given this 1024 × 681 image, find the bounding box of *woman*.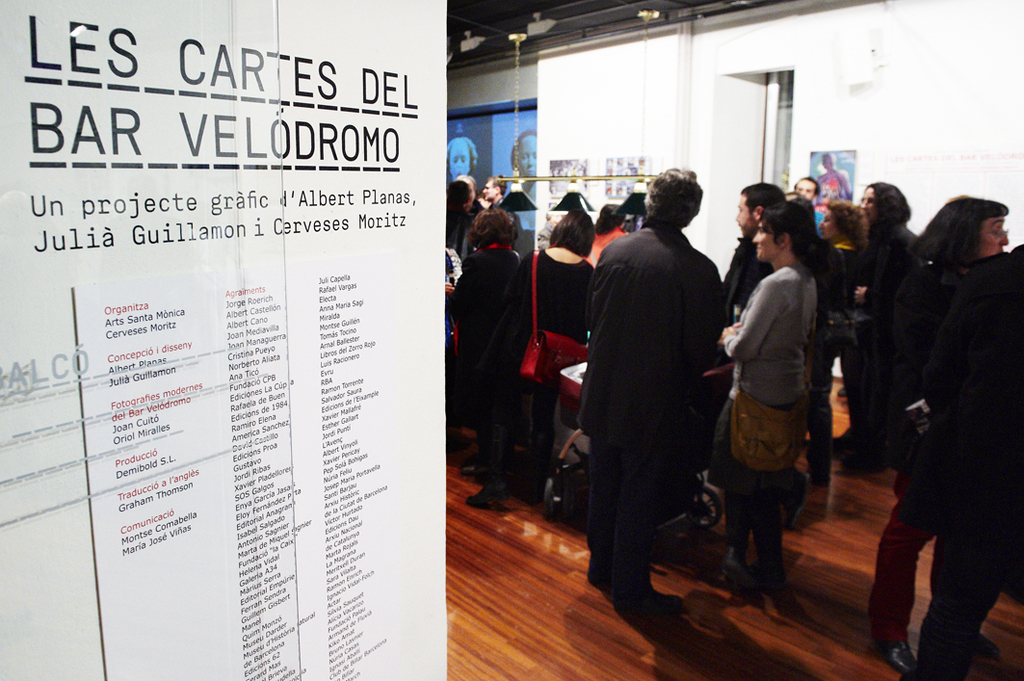
<region>851, 170, 926, 468</region>.
